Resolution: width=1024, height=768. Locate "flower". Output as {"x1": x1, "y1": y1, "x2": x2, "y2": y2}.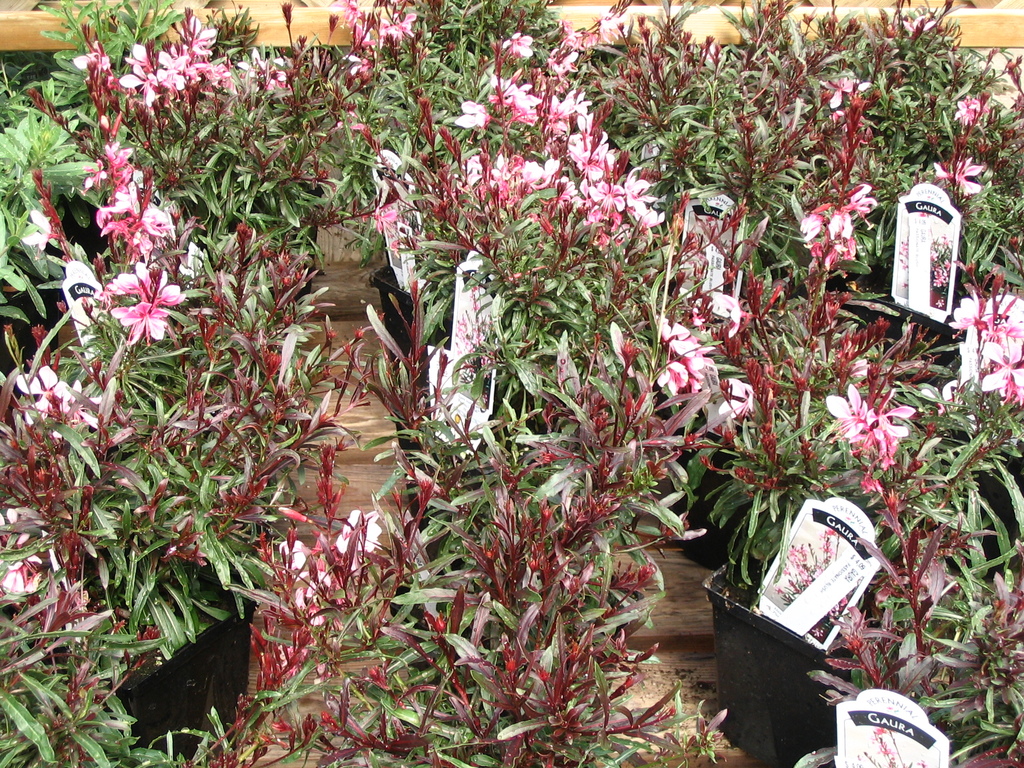
{"x1": 454, "y1": 102, "x2": 488, "y2": 129}.
